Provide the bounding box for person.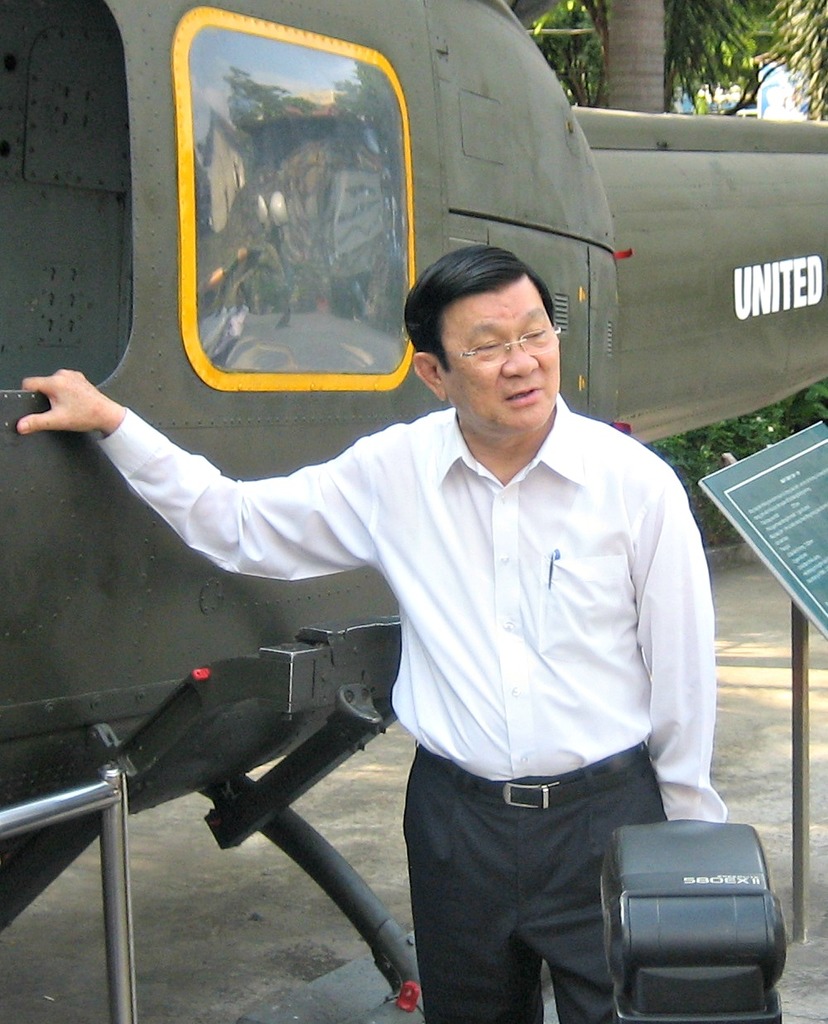
(x1=16, y1=241, x2=729, y2=1023).
